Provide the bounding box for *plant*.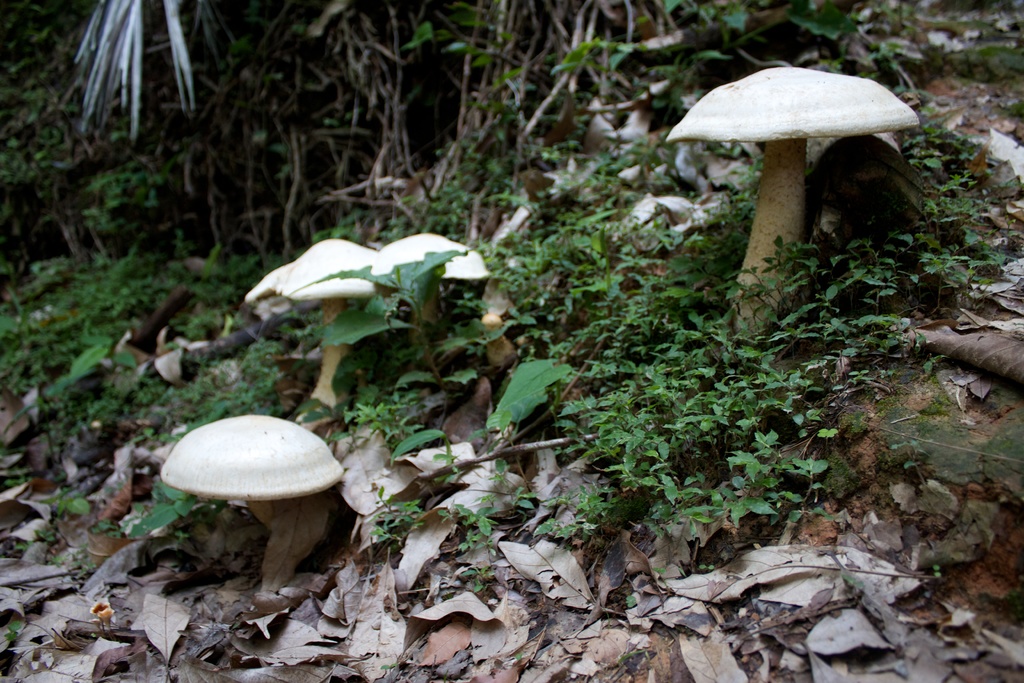
(897, 440, 934, 511).
